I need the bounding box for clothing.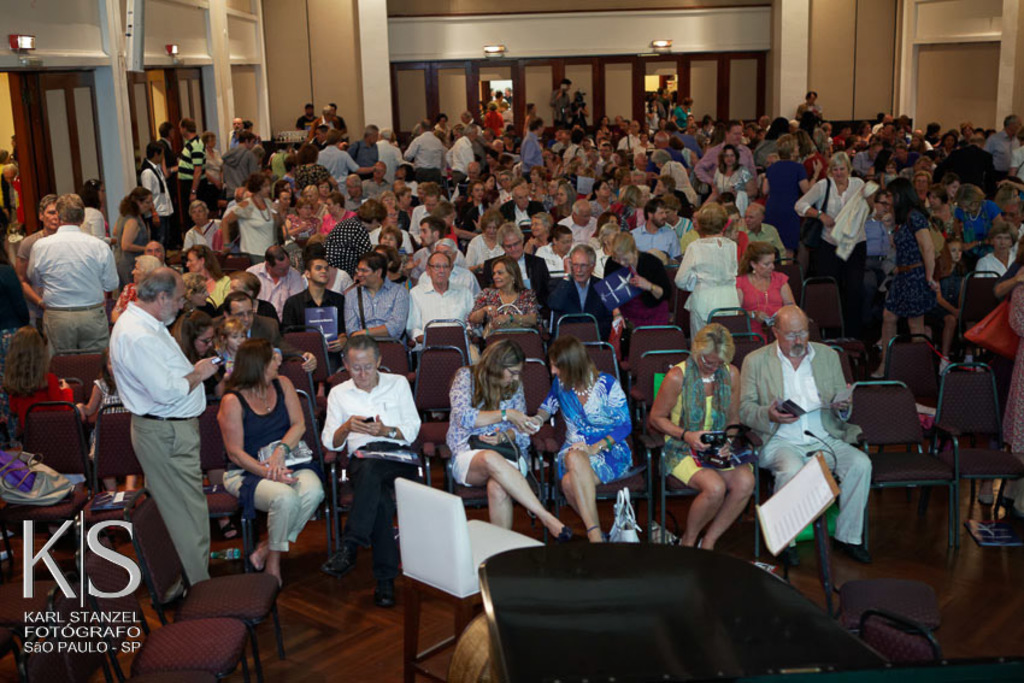
Here it is: box(108, 207, 153, 293).
